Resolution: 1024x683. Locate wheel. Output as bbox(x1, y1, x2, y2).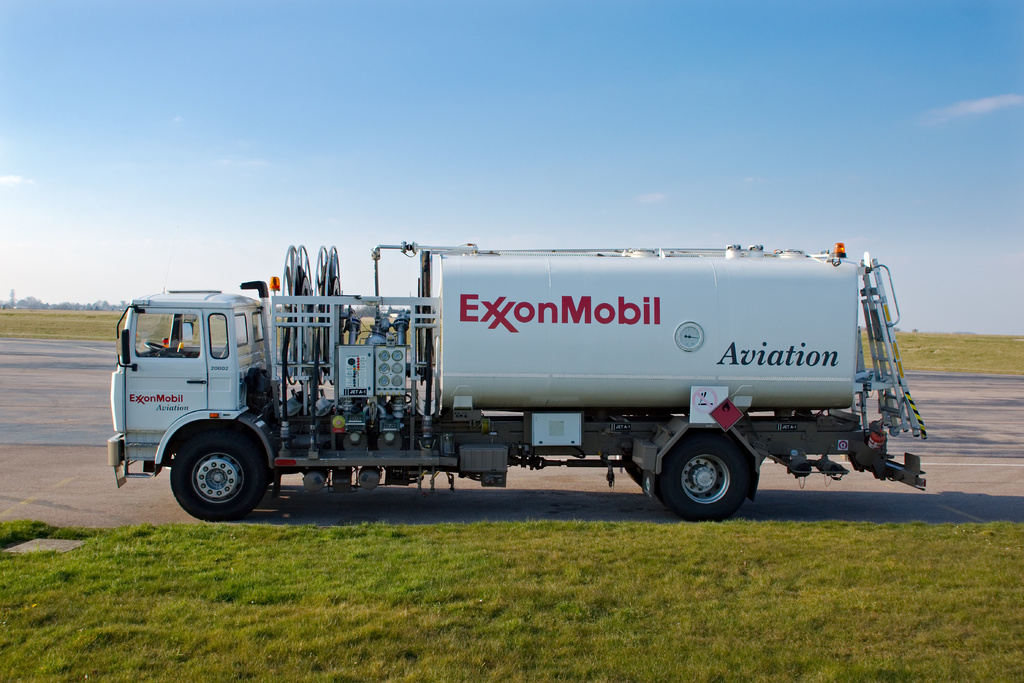
bbox(157, 429, 269, 515).
